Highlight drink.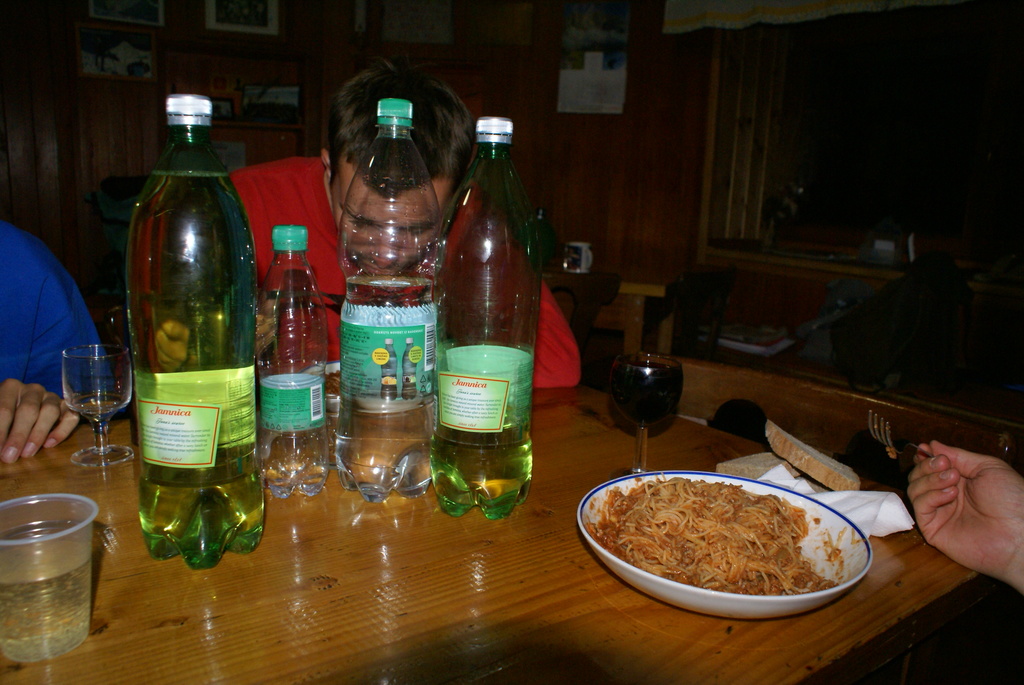
Highlighted region: detection(333, 276, 435, 503).
